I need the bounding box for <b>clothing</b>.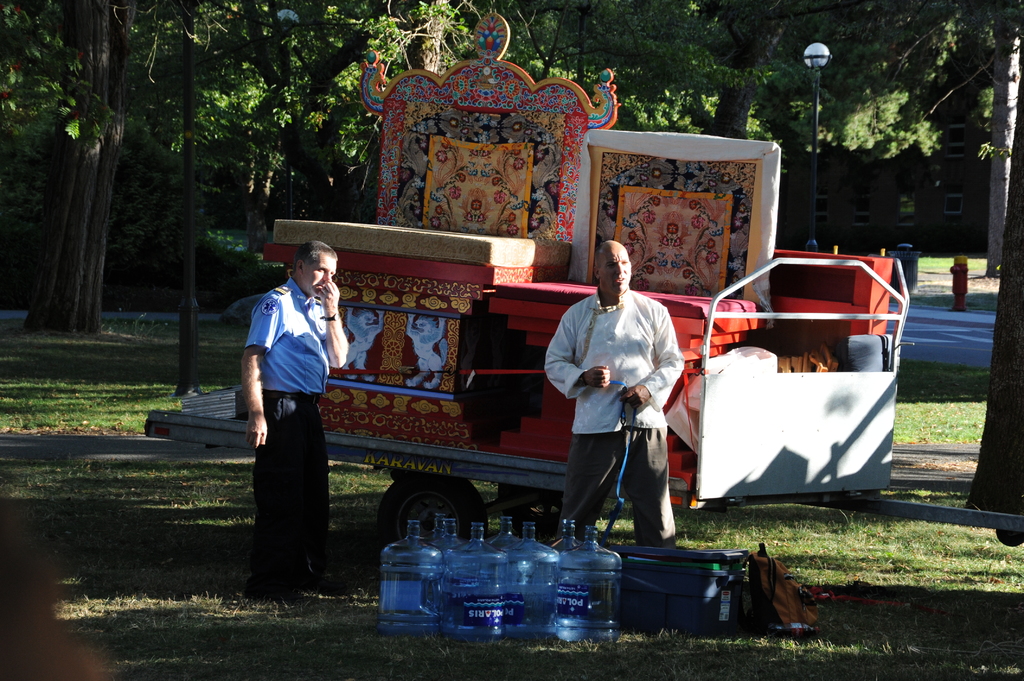
Here it is: <bbox>243, 273, 340, 588</bbox>.
